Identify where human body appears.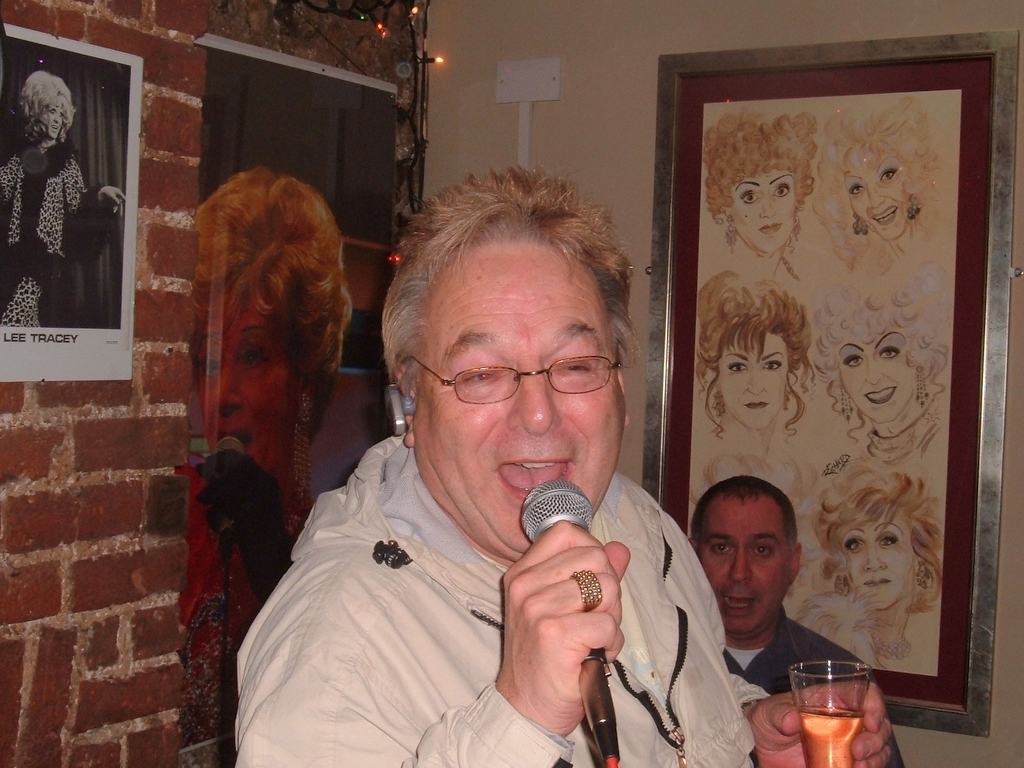
Appears at <box>0,72,123,325</box>.
